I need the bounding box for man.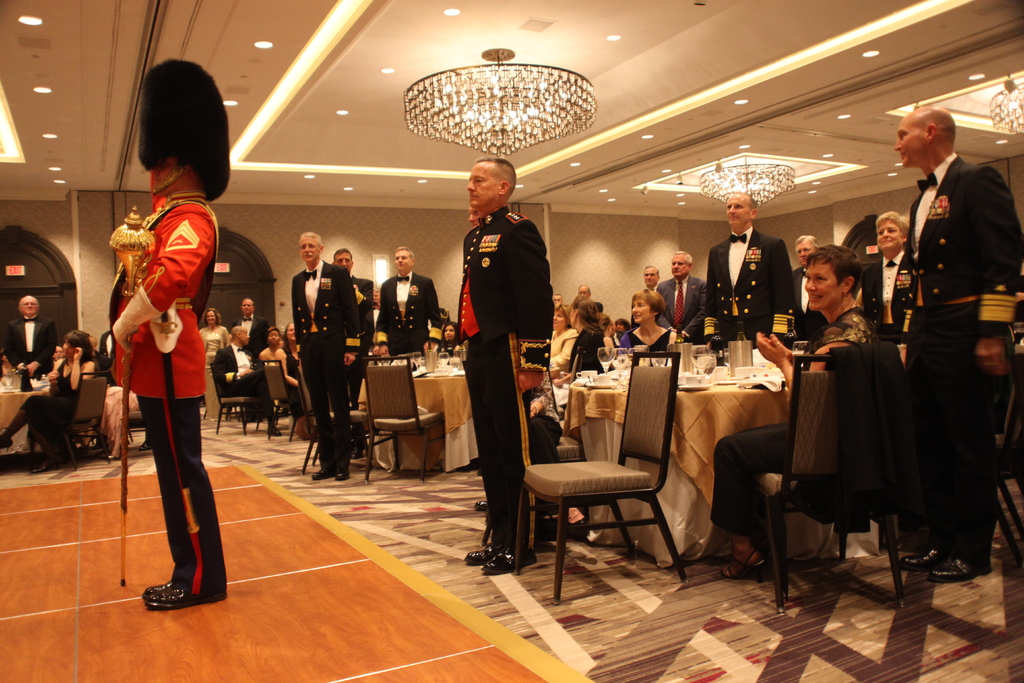
Here it is: box=[101, 327, 111, 366].
